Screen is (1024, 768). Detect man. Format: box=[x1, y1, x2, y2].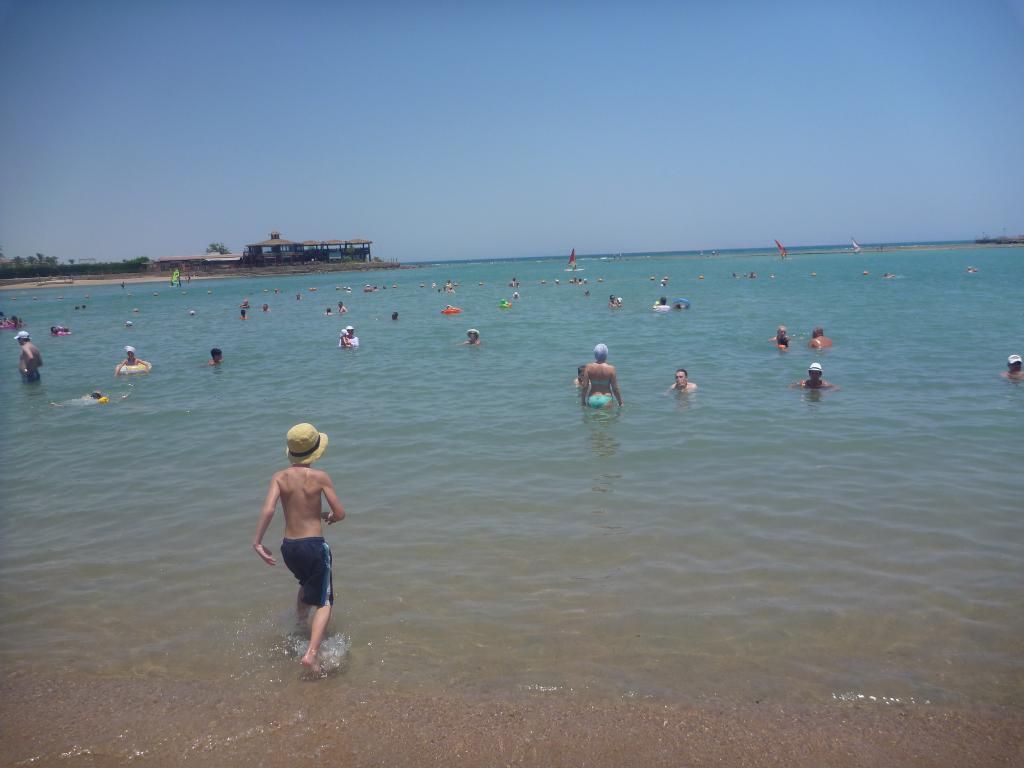
box=[672, 367, 694, 391].
